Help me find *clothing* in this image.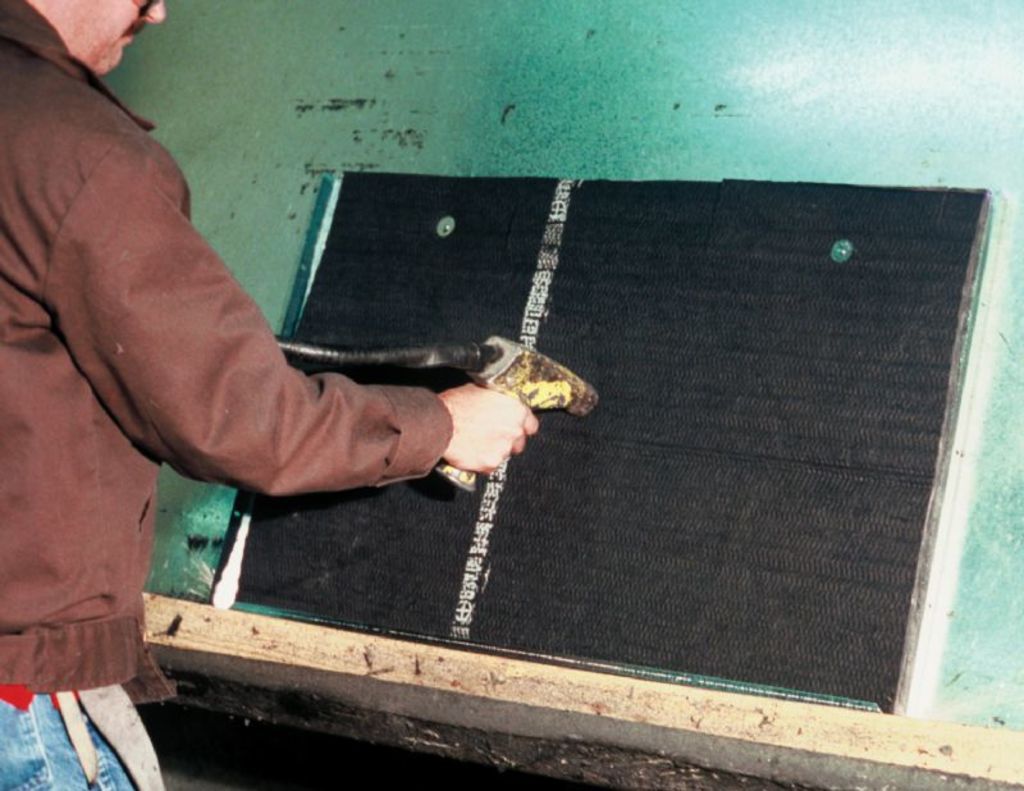
Found it: bbox=[22, 61, 513, 570].
